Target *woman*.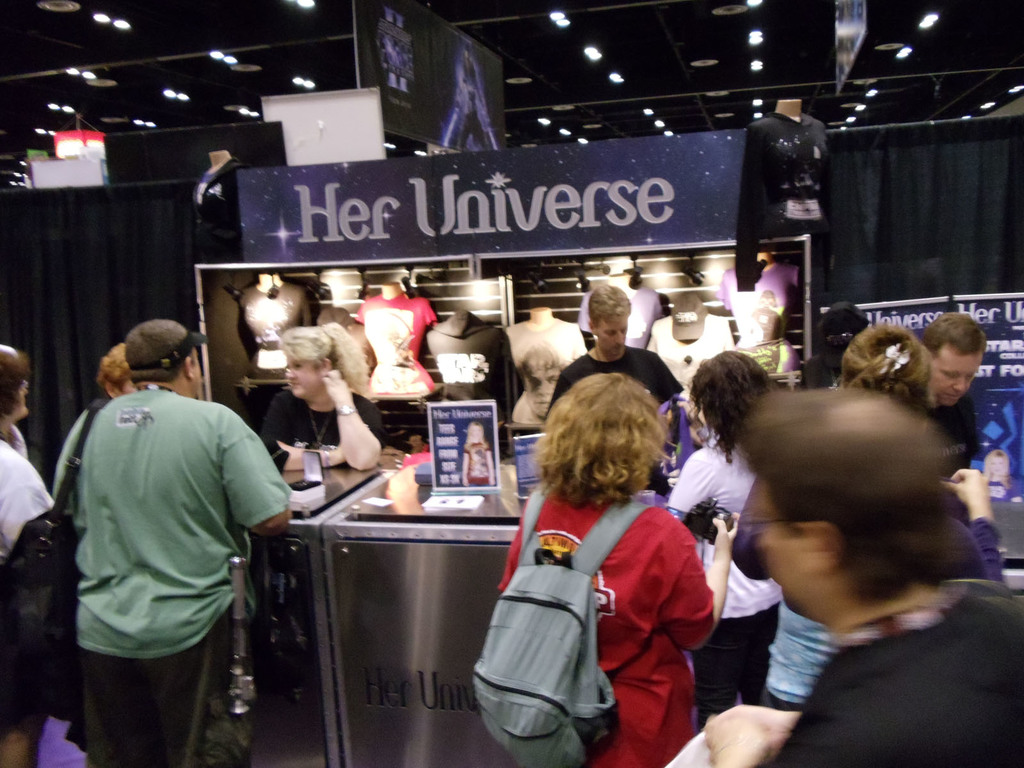
Target region: 762 315 1014 713.
